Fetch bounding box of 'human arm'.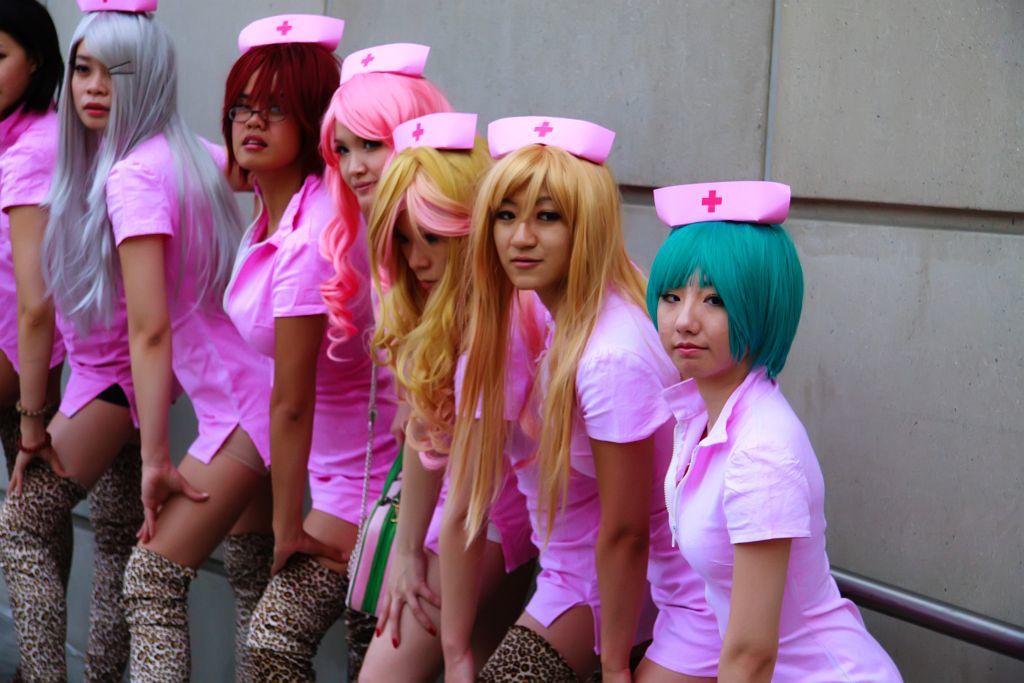
Bbox: crop(734, 437, 783, 682).
